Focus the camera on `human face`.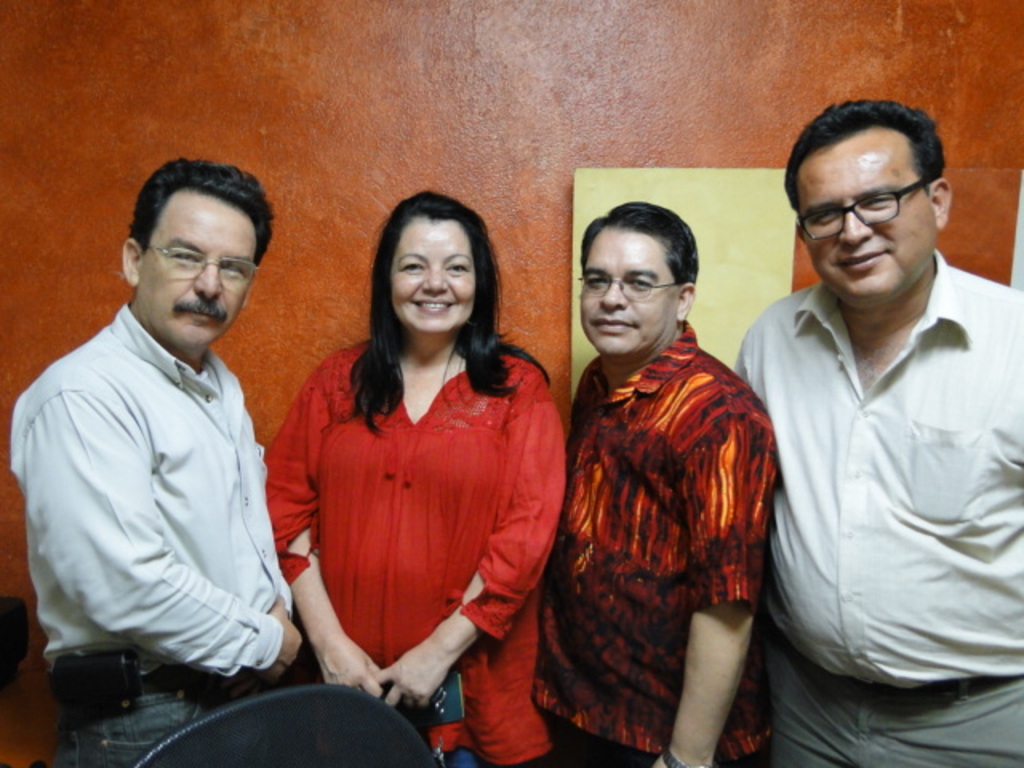
Focus region: {"left": 392, "top": 218, "right": 478, "bottom": 336}.
